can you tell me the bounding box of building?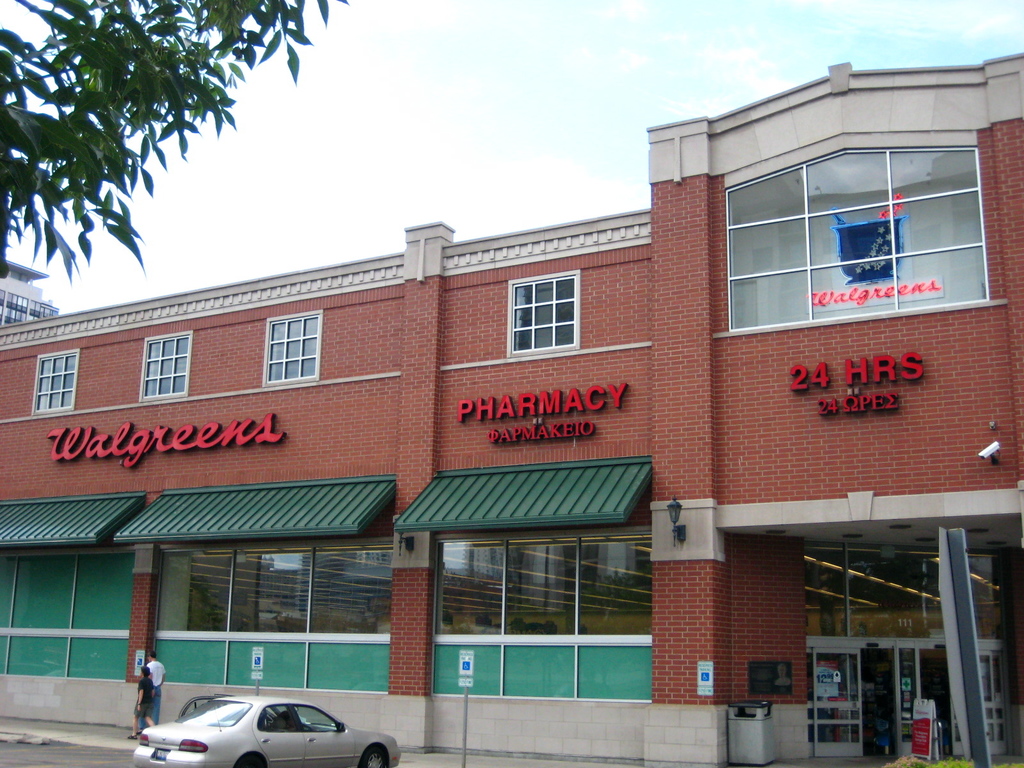
<box>0,48,1023,767</box>.
